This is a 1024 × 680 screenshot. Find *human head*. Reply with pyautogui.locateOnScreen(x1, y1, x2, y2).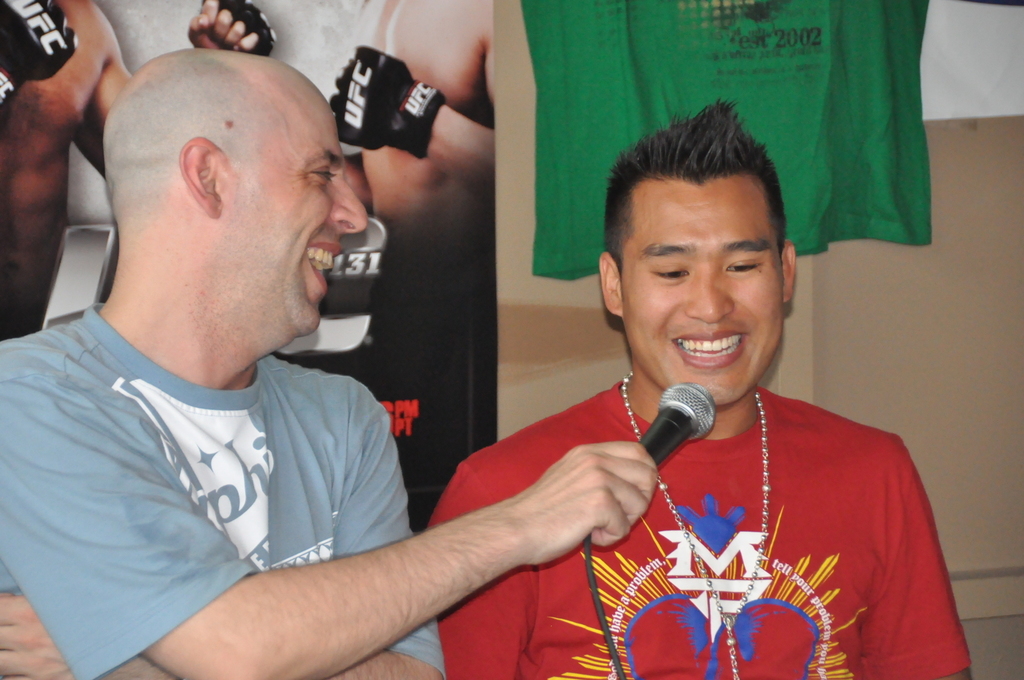
pyautogui.locateOnScreen(609, 97, 787, 354).
